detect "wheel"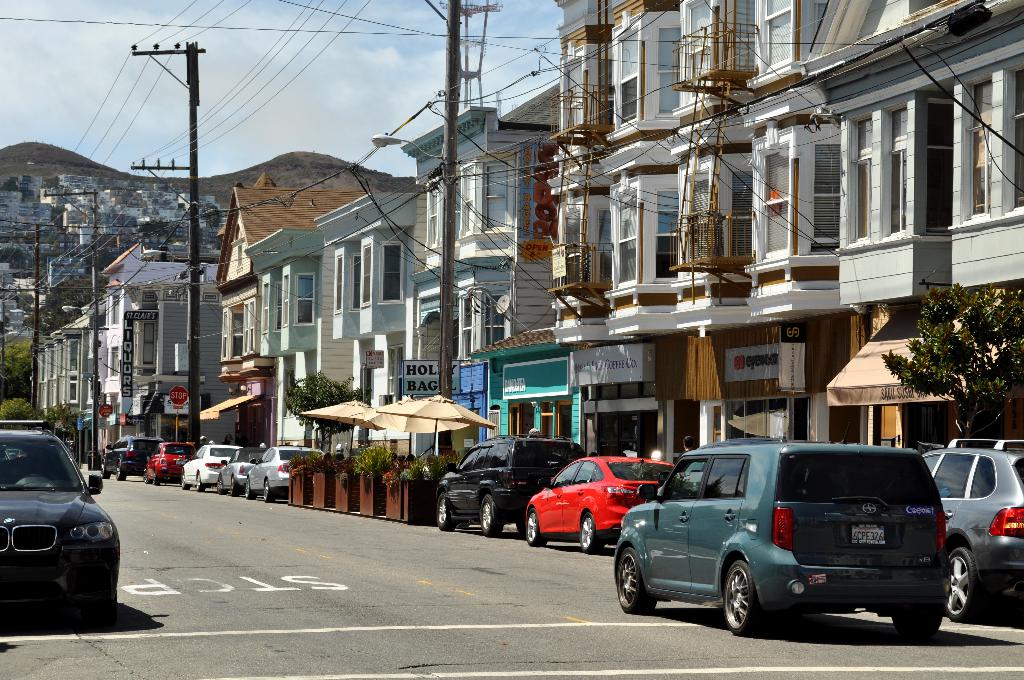
x1=948, y1=549, x2=987, y2=621
